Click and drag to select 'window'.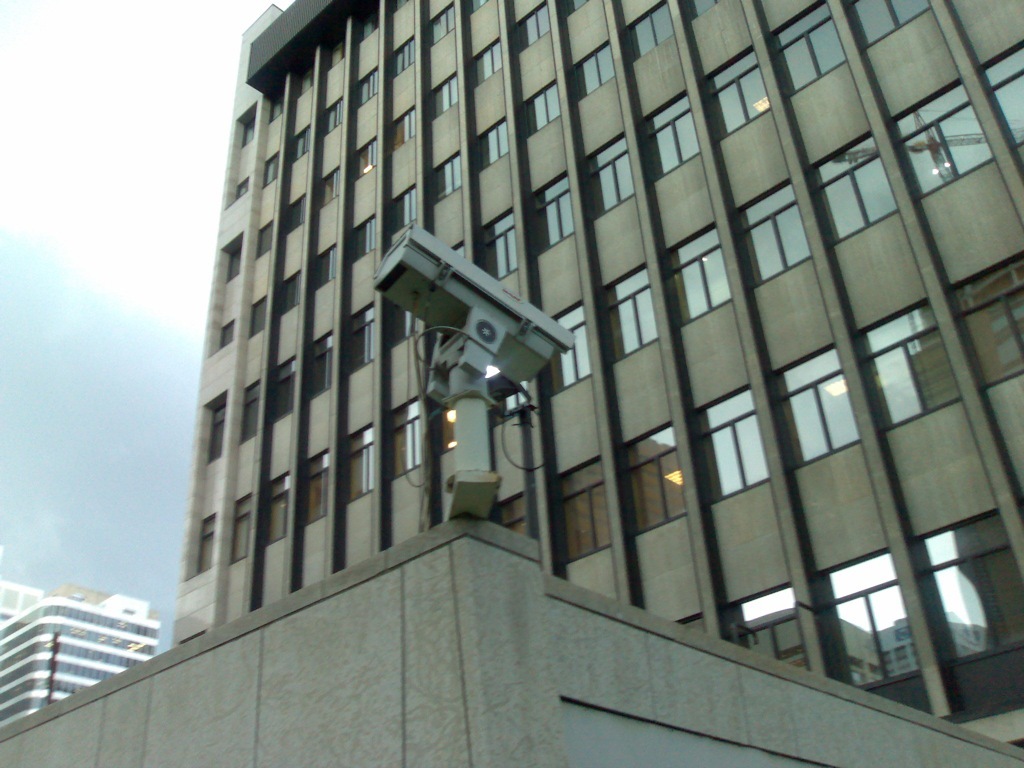
Selection: x1=573 y1=135 x2=636 y2=221.
